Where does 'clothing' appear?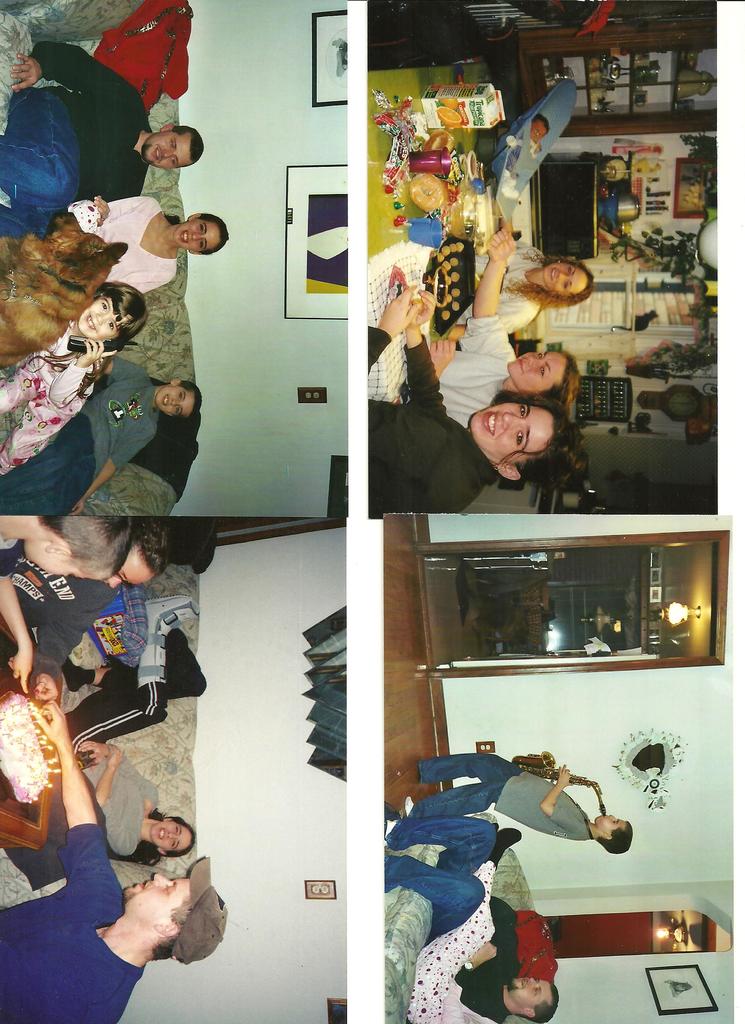
Appears at box(1, 355, 162, 516).
